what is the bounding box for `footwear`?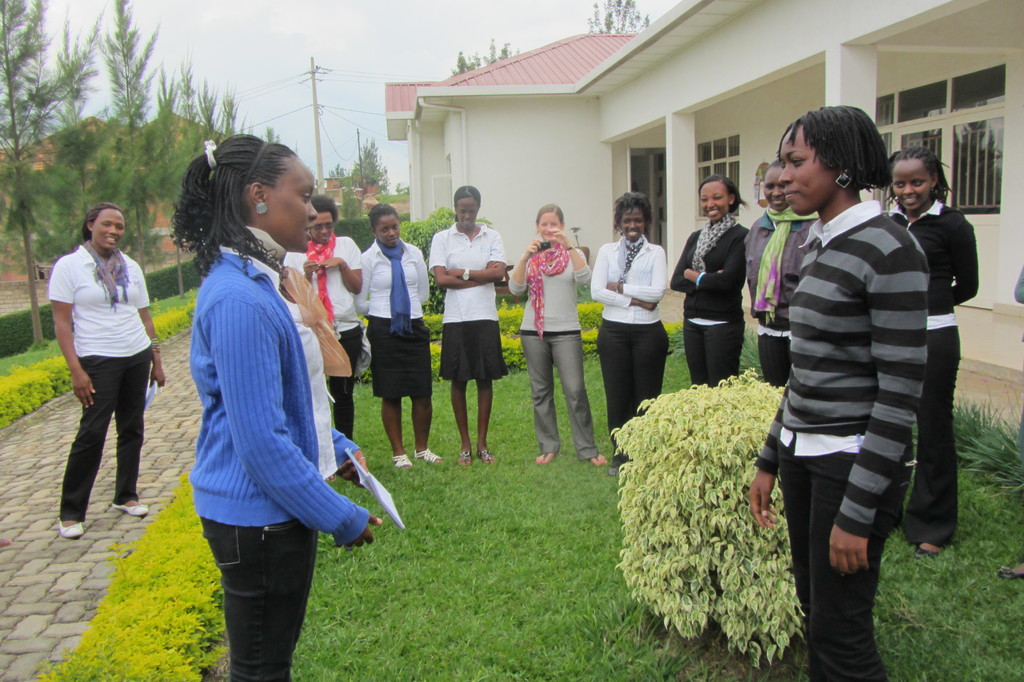
606, 462, 619, 477.
